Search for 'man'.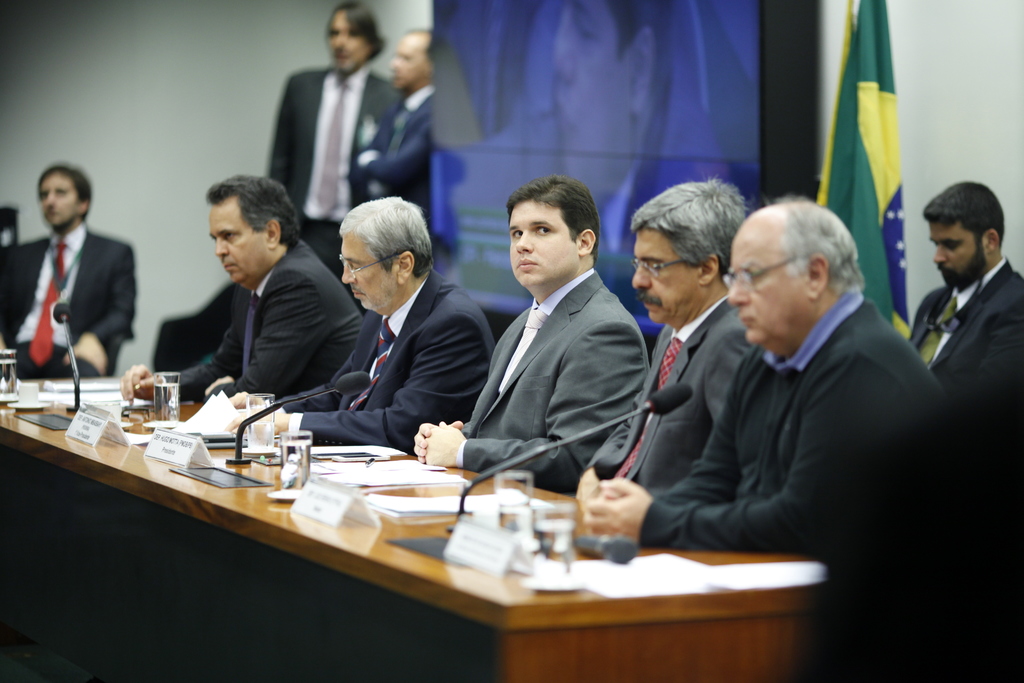
Found at box(264, 0, 406, 273).
